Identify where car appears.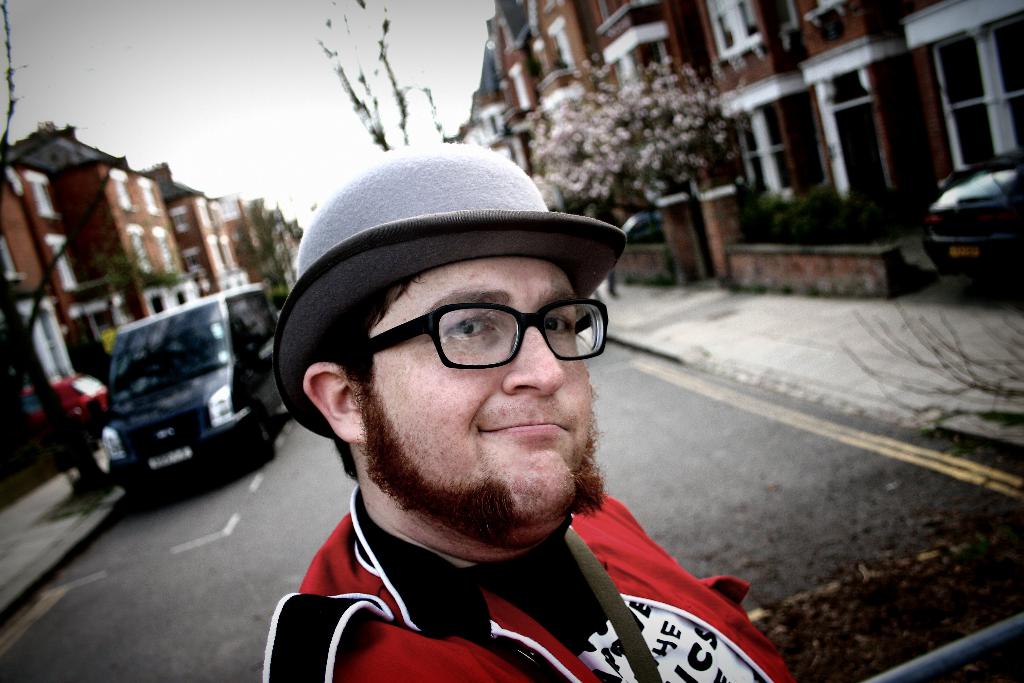
Appears at left=15, top=377, right=110, bottom=431.
